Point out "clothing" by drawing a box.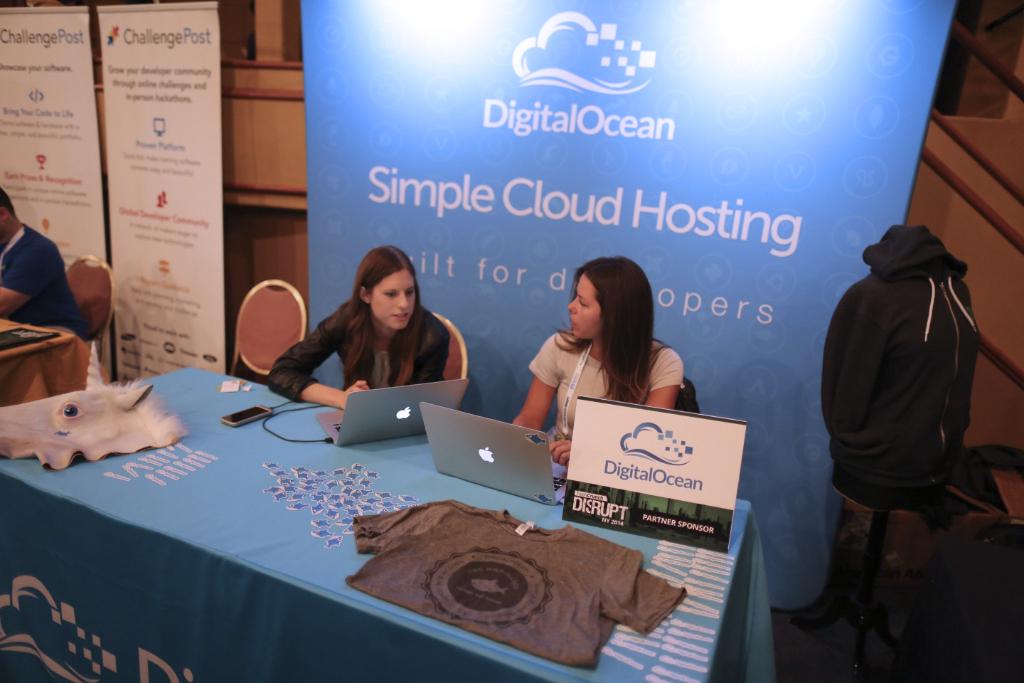
x1=523 y1=337 x2=688 y2=455.
